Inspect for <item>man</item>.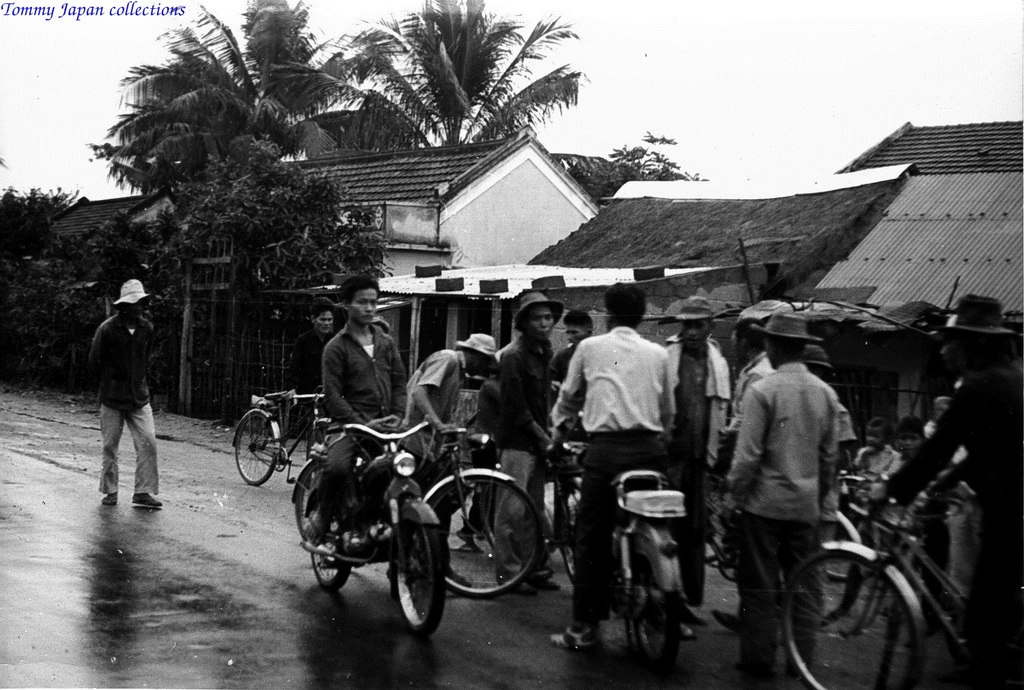
Inspection: <region>883, 279, 1015, 668</region>.
